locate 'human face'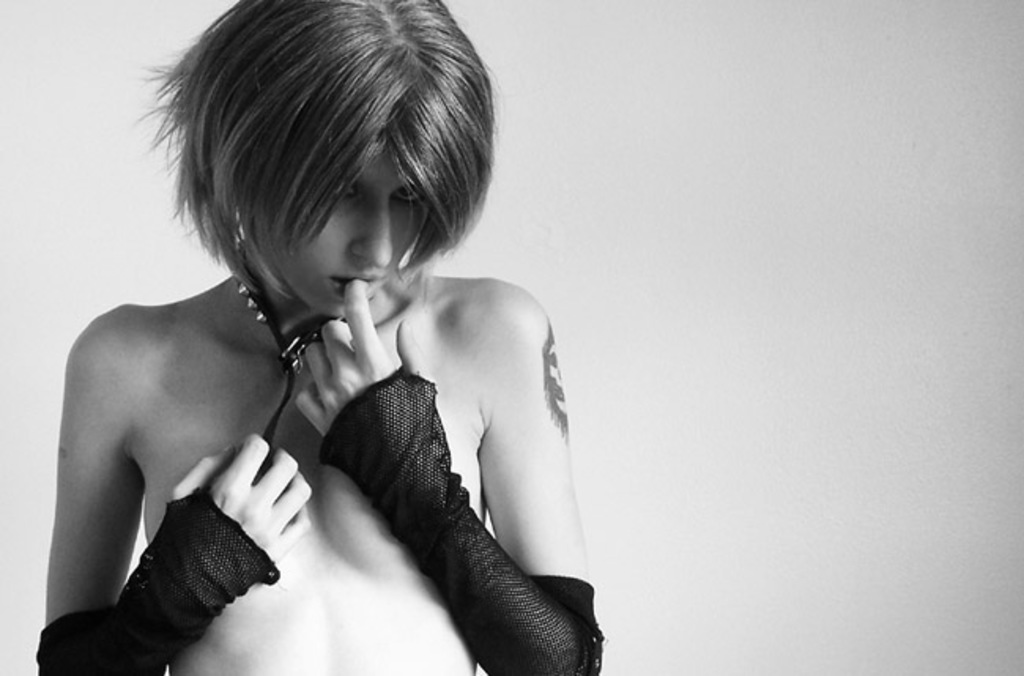
249, 136, 433, 320
